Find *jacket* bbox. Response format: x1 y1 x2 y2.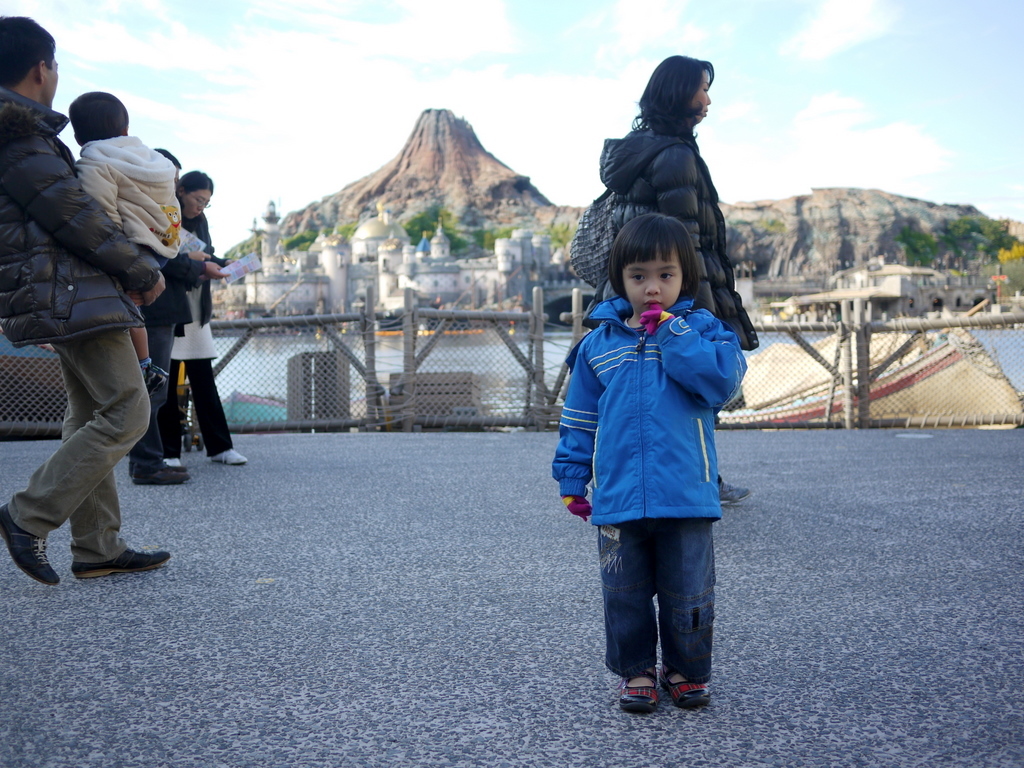
0 82 164 354.
